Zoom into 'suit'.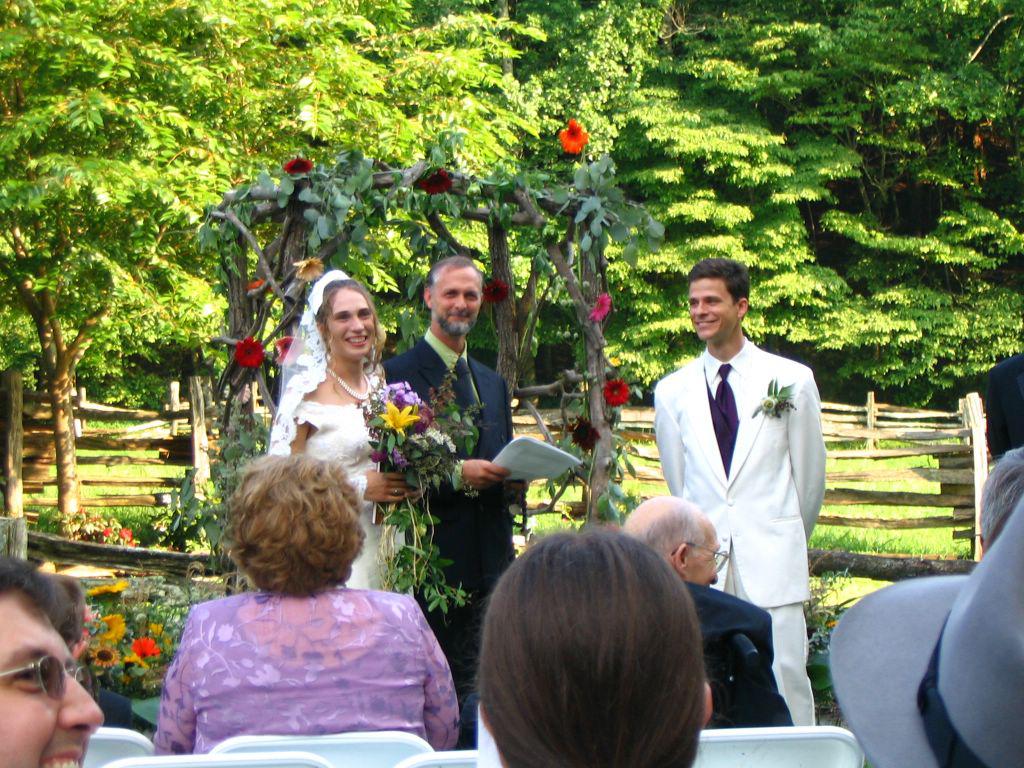
Zoom target: (left=652, top=283, right=831, bottom=719).
